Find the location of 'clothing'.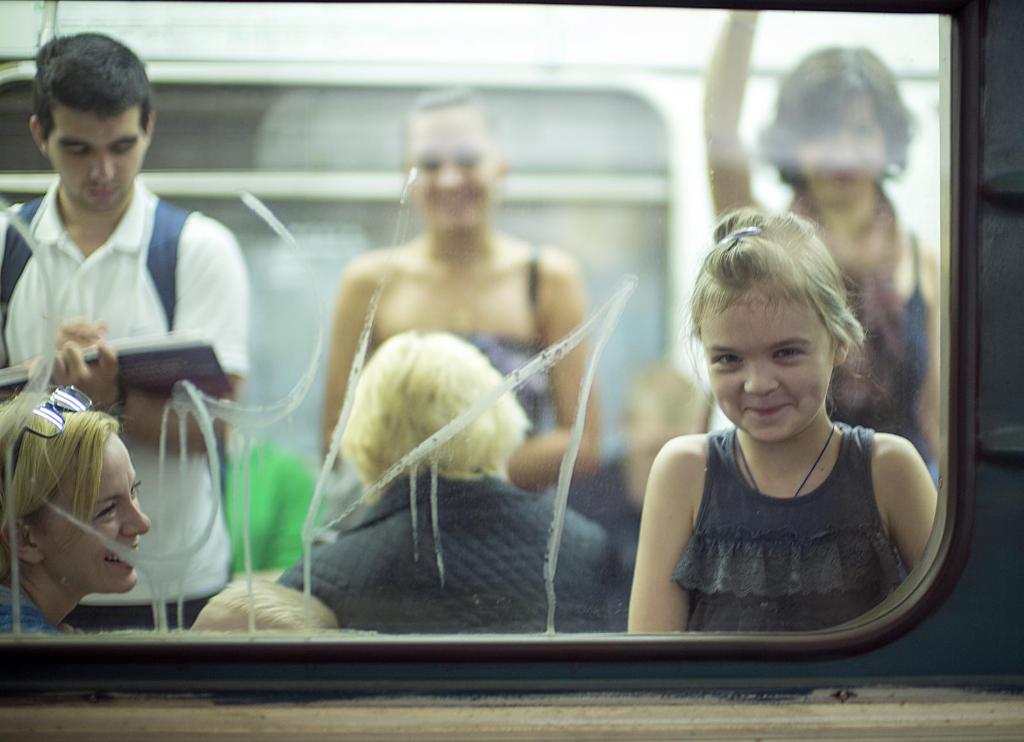
Location: BBox(821, 228, 936, 467).
